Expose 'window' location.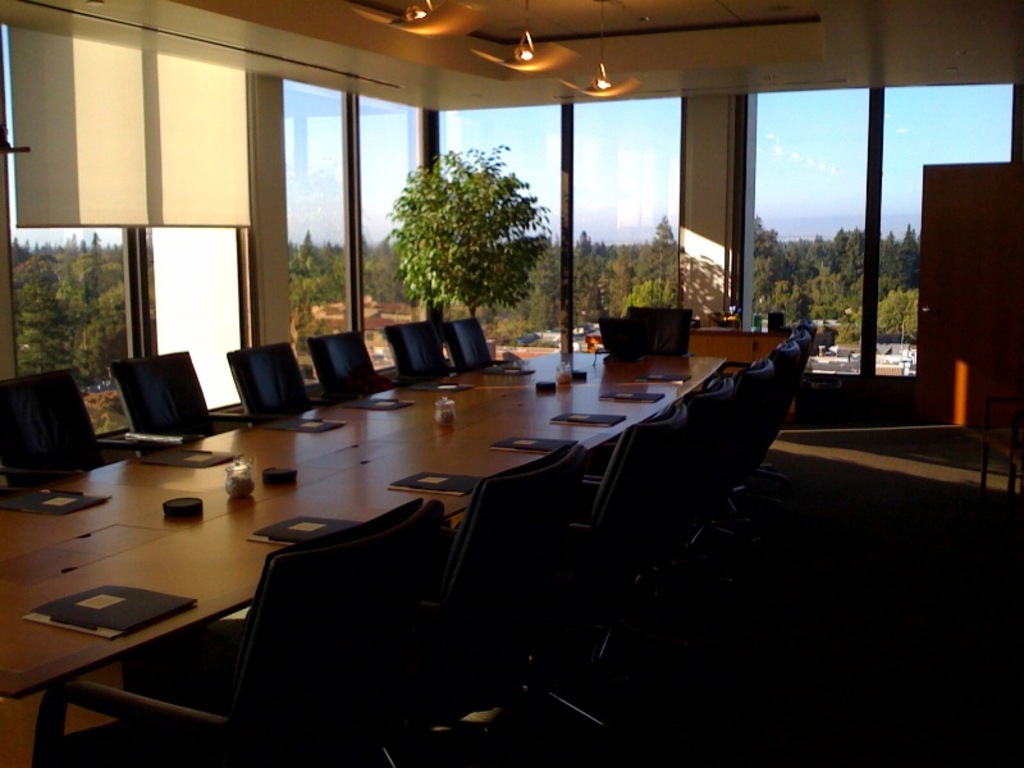
Exposed at {"left": 882, "top": 83, "right": 1016, "bottom": 376}.
